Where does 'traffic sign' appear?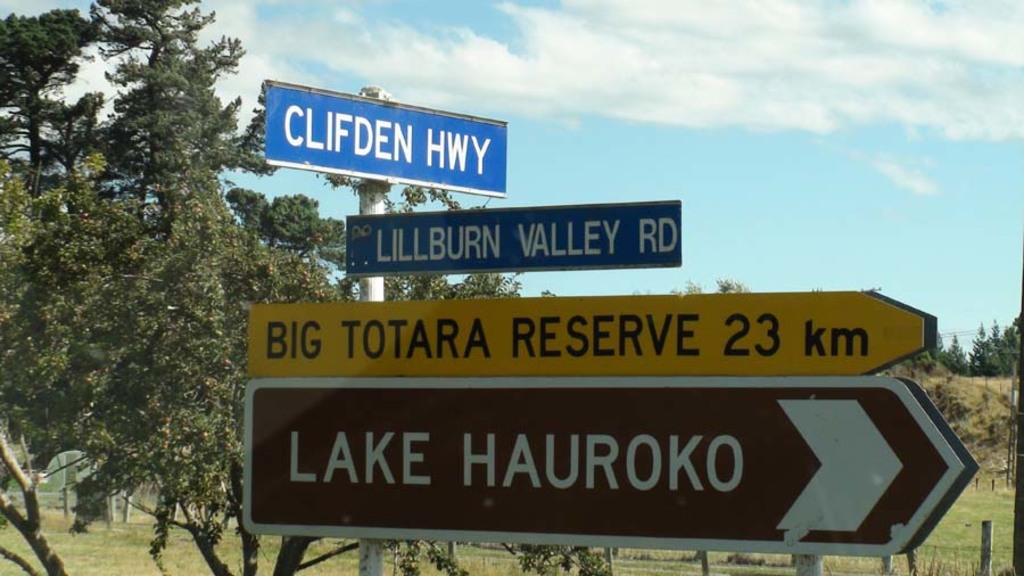
Appears at (left=241, top=288, right=943, bottom=377).
